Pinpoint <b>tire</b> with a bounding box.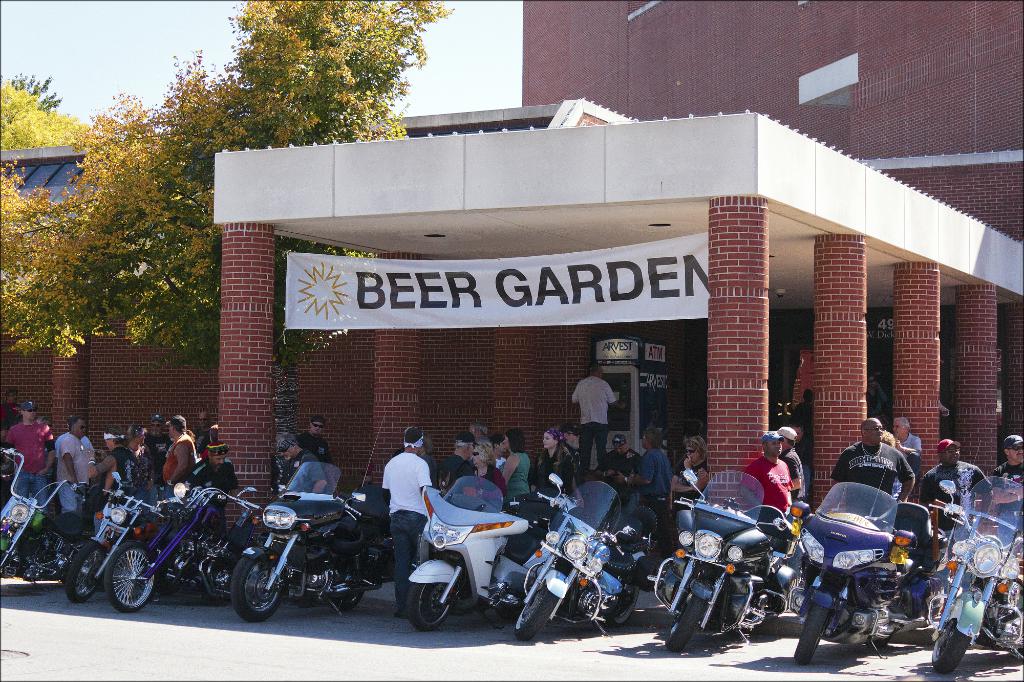
bbox=(333, 555, 366, 611).
